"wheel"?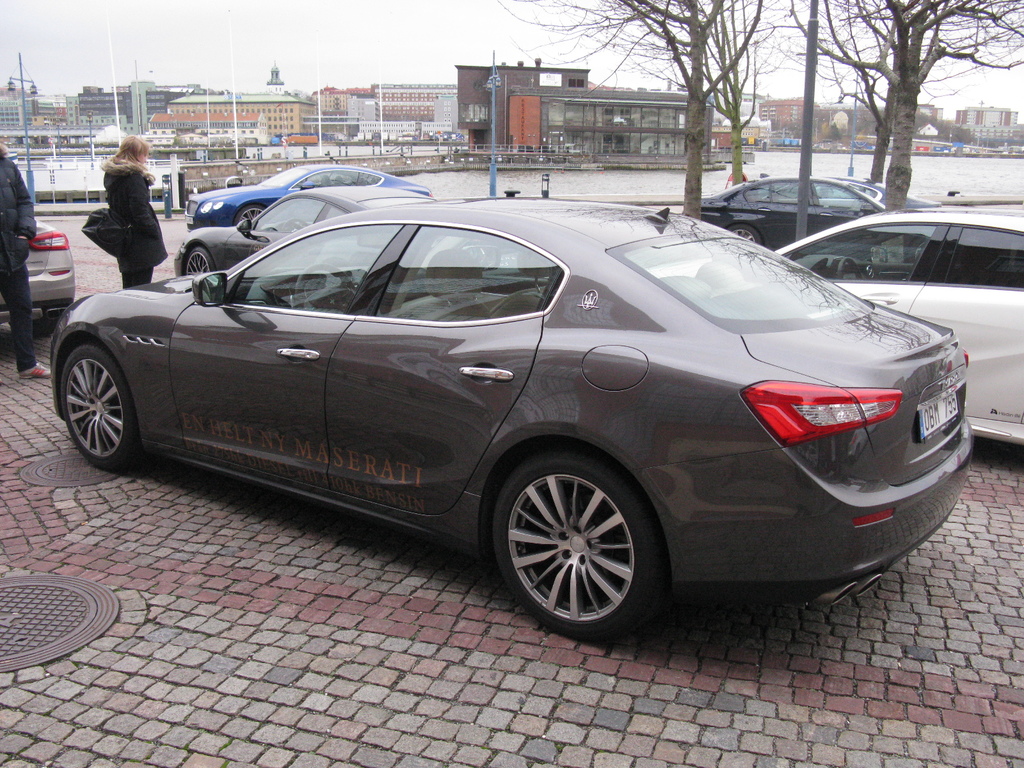
(left=837, top=256, right=860, bottom=280)
